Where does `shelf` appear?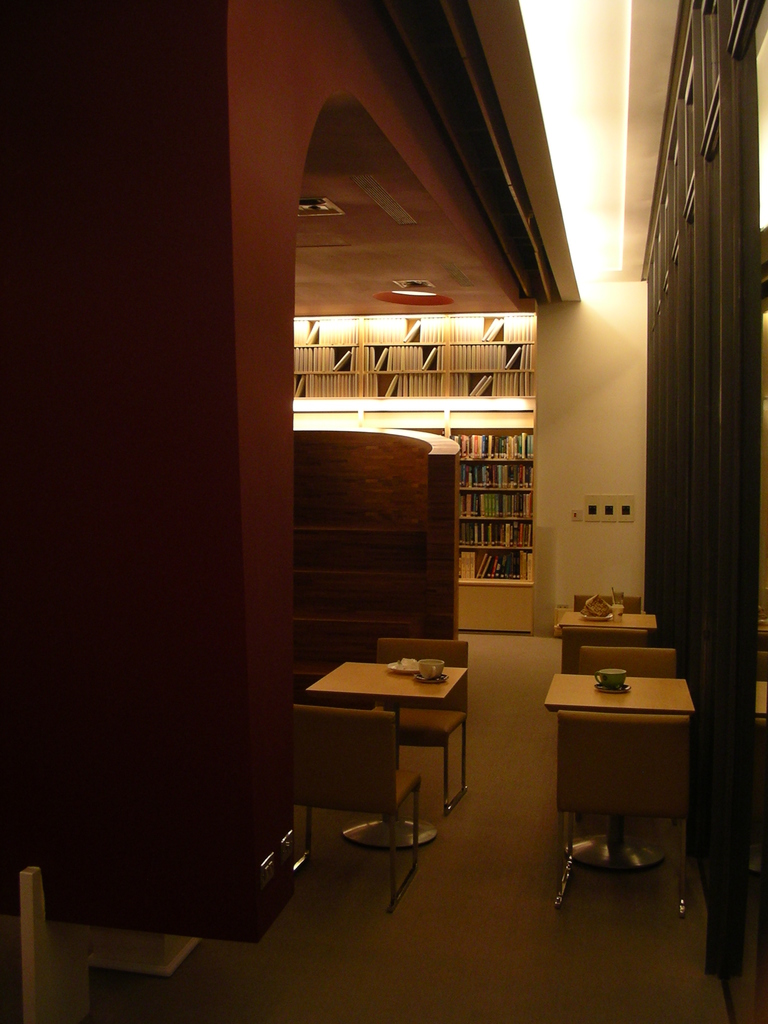
Appears at bbox=[446, 369, 533, 403].
